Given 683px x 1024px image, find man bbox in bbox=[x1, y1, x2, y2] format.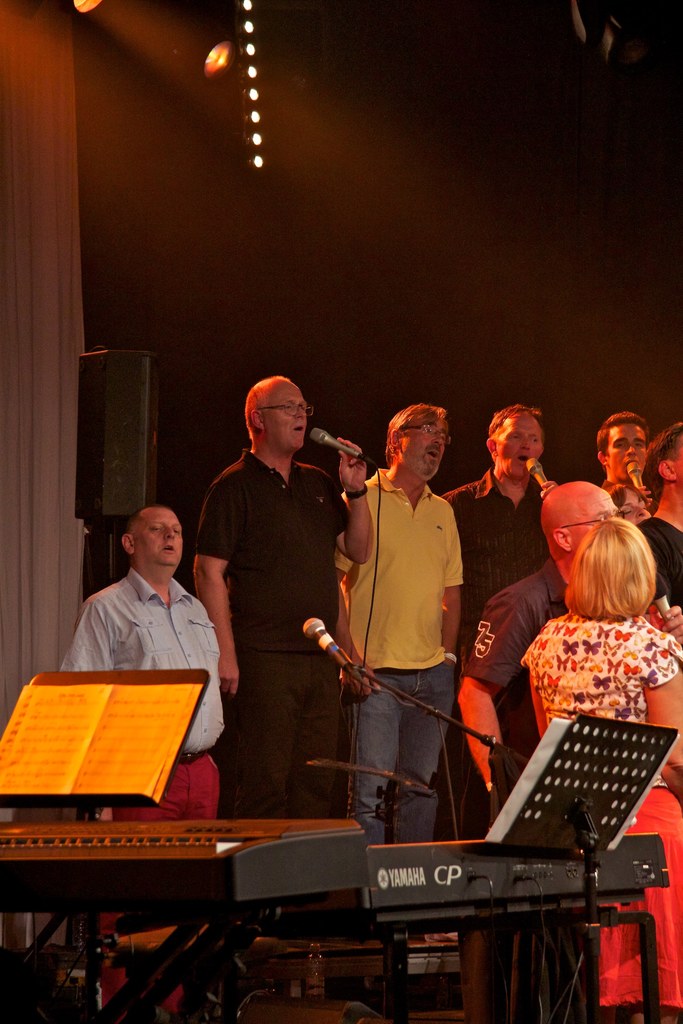
bbox=[65, 505, 223, 822].
